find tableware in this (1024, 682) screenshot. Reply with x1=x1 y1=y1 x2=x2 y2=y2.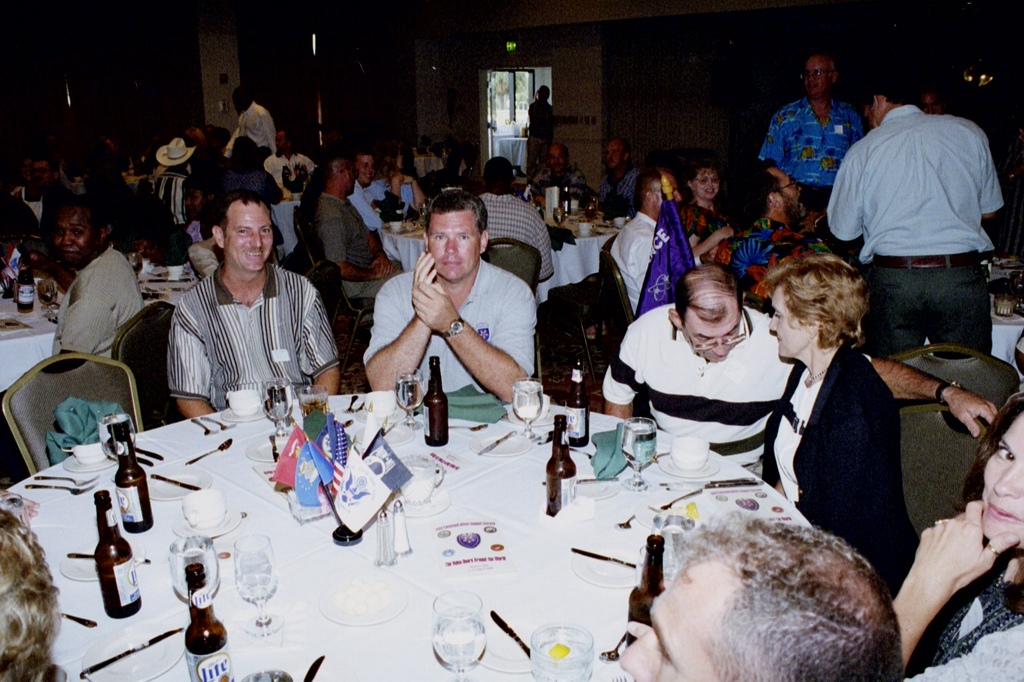
x1=303 y1=650 x2=323 y2=681.
